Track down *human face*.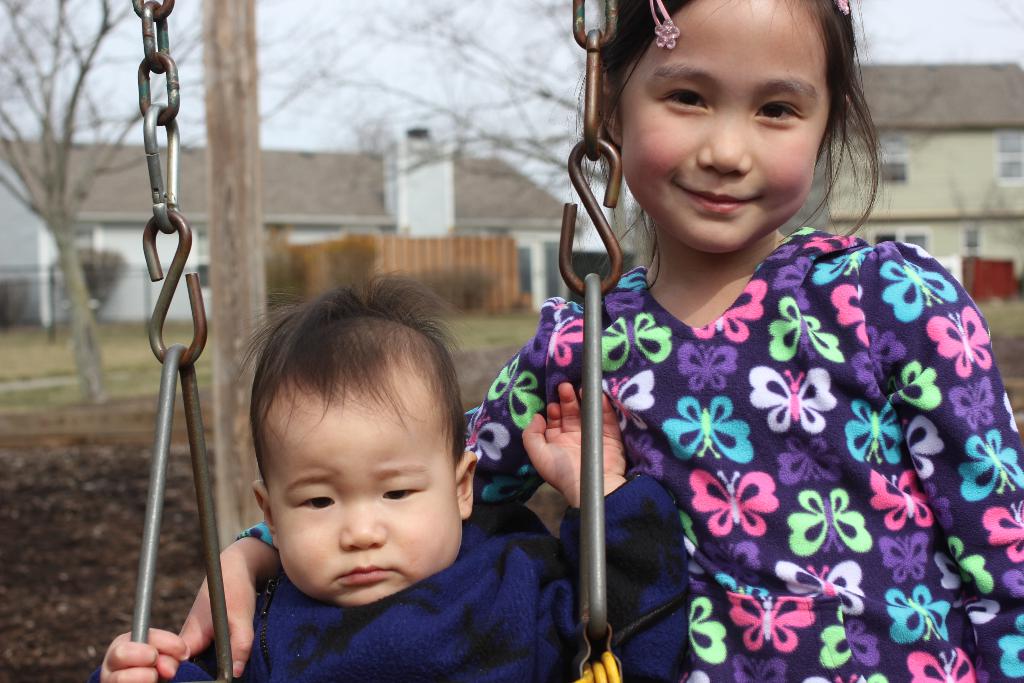
Tracked to box(270, 388, 461, 607).
